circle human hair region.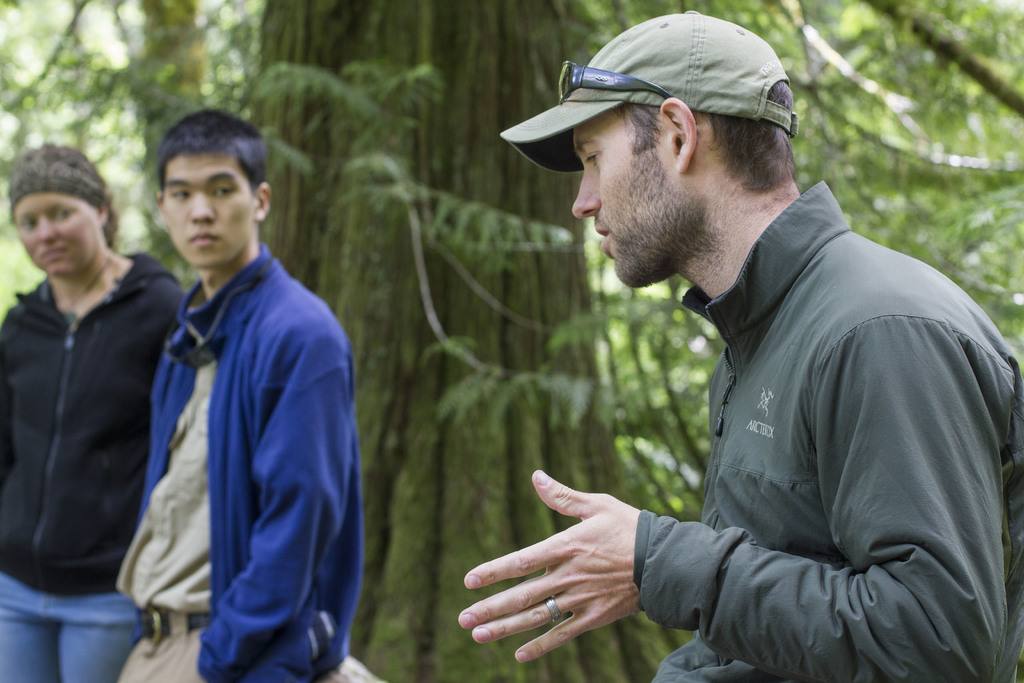
Region: <region>618, 81, 797, 186</region>.
